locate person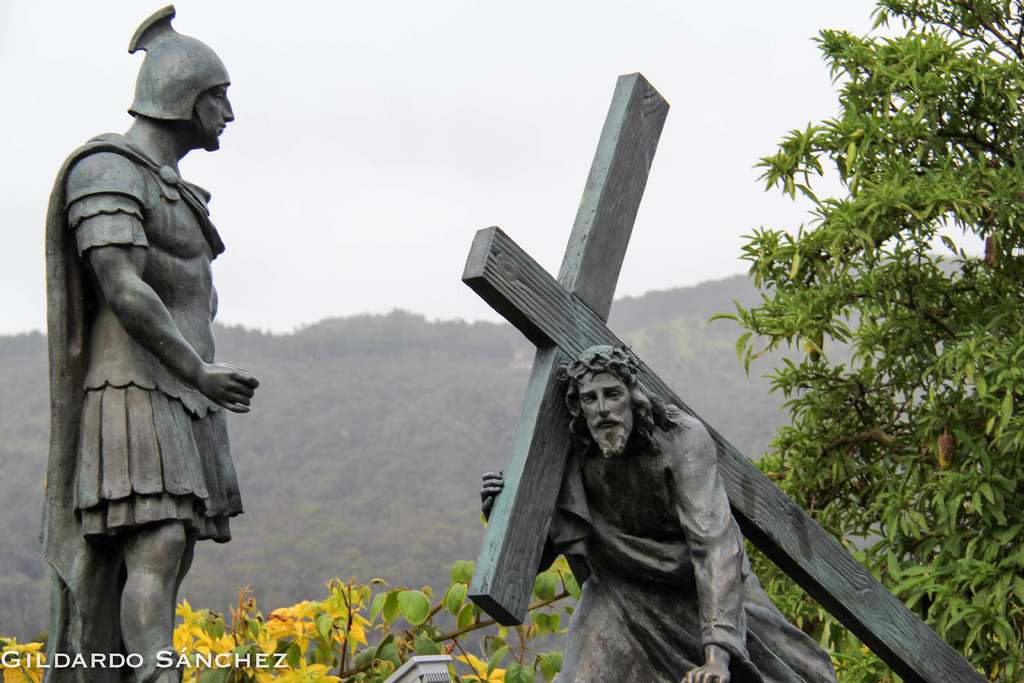
x1=35 y1=30 x2=260 y2=682
